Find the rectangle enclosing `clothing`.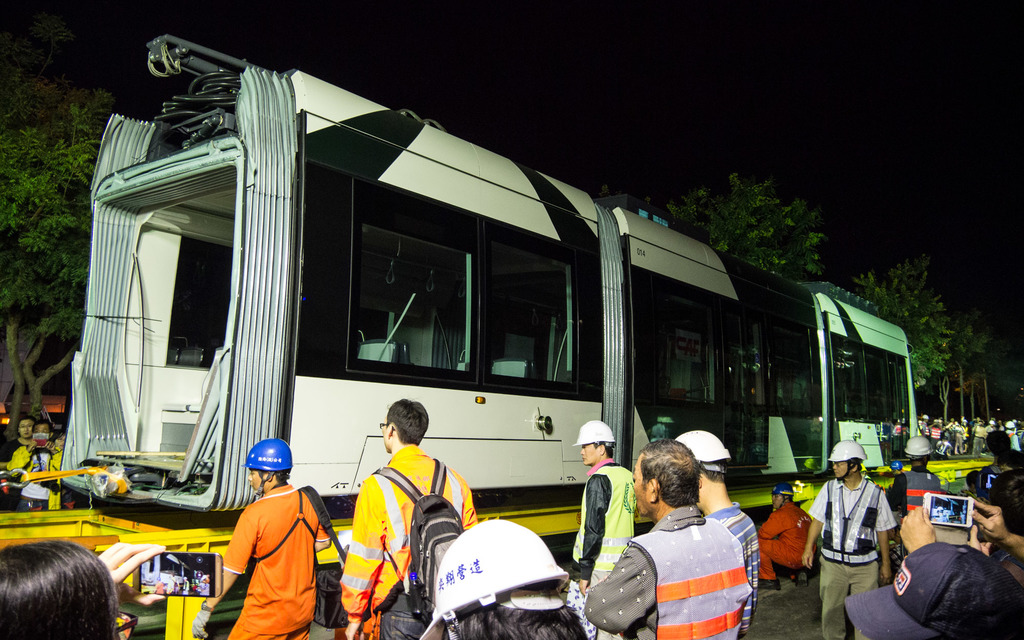
(3, 440, 51, 511).
